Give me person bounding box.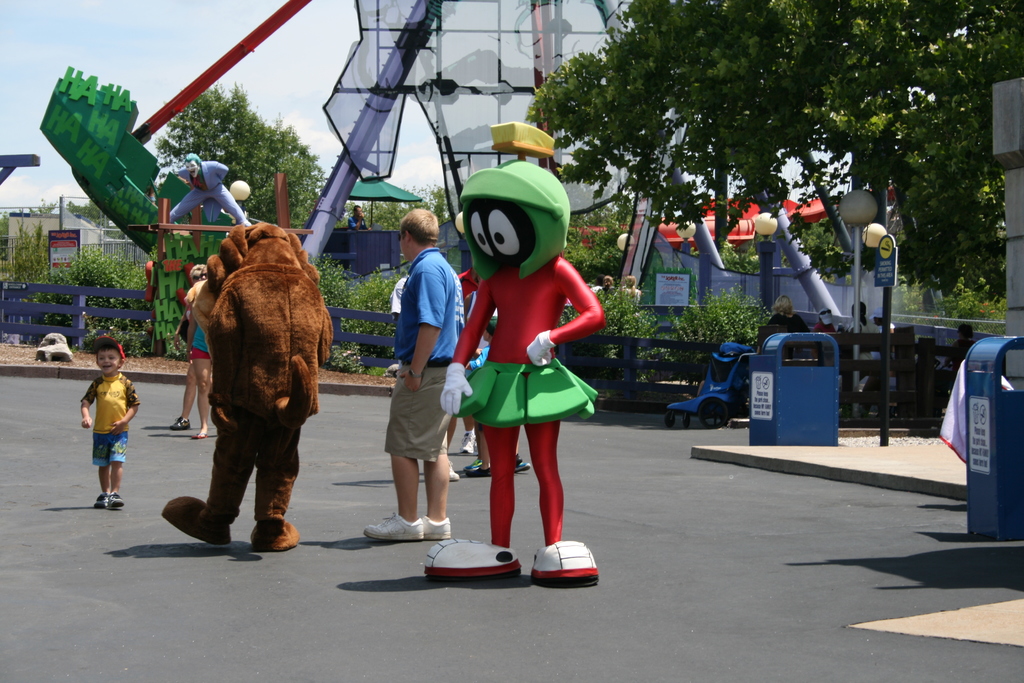
[621,272,643,299].
